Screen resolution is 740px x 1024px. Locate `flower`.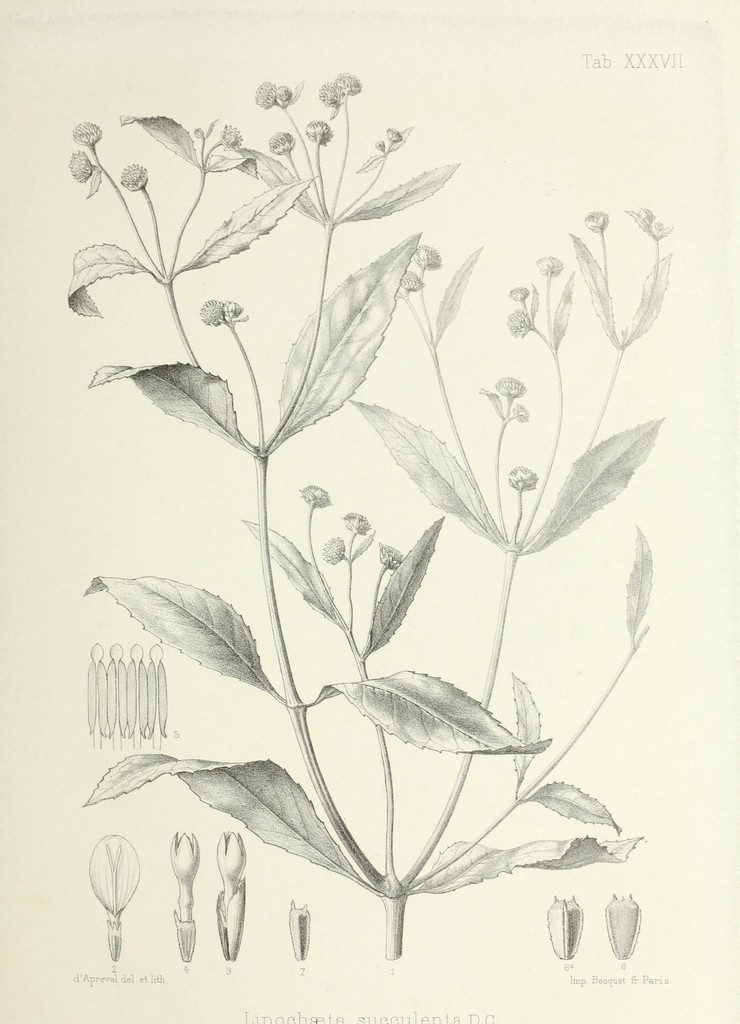
[115, 163, 149, 195].
